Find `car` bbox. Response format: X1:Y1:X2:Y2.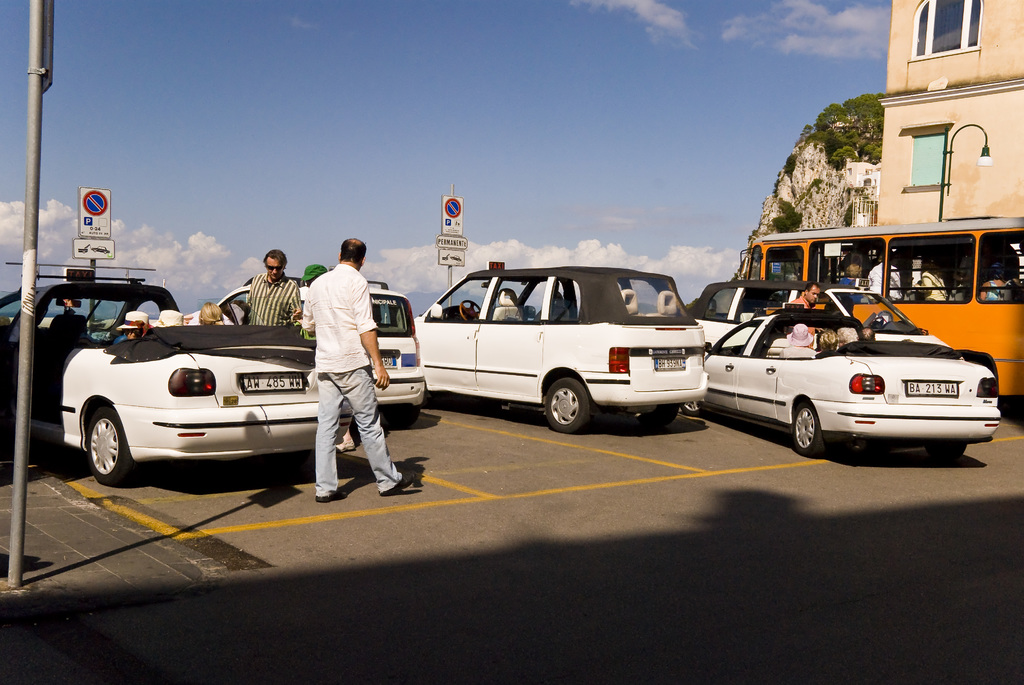
416:264:705:434.
